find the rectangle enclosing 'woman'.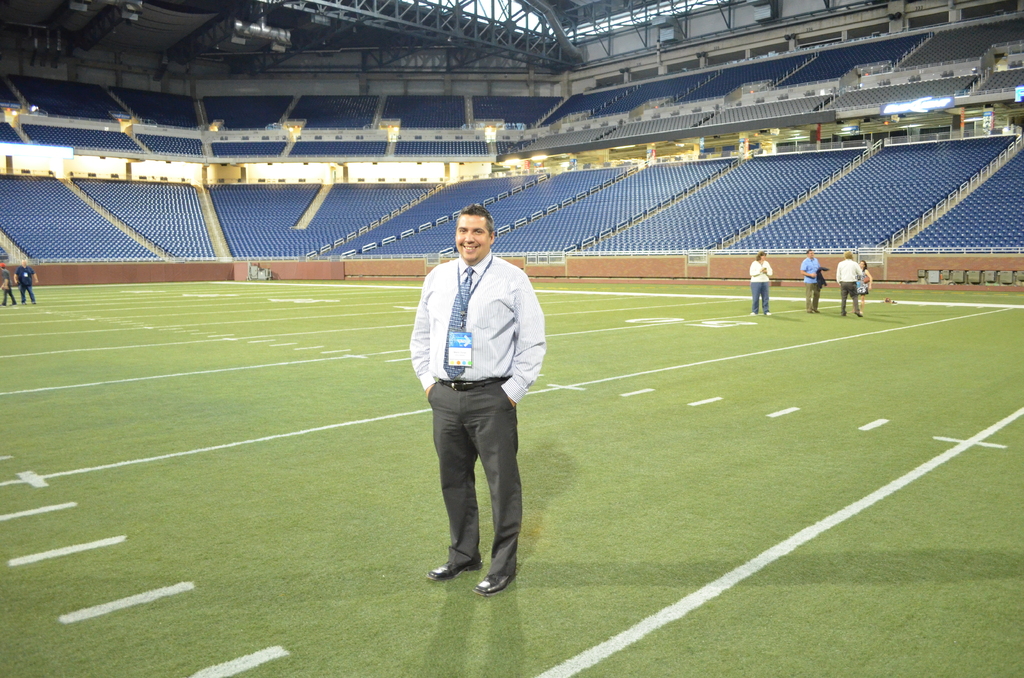
{"x1": 852, "y1": 258, "x2": 872, "y2": 319}.
